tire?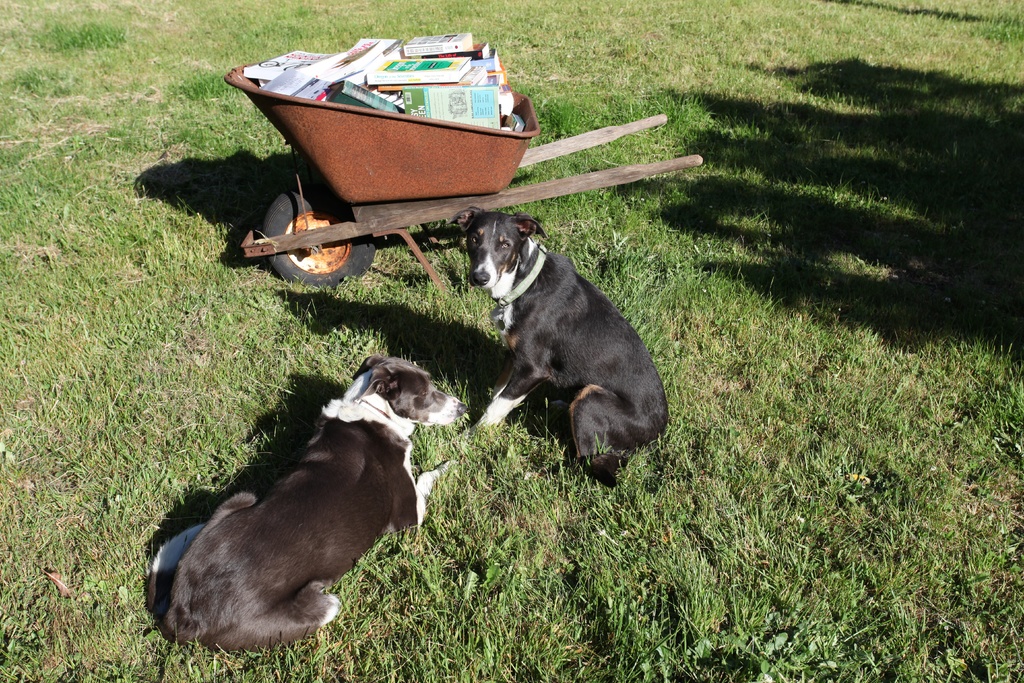
264, 181, 369, 282
